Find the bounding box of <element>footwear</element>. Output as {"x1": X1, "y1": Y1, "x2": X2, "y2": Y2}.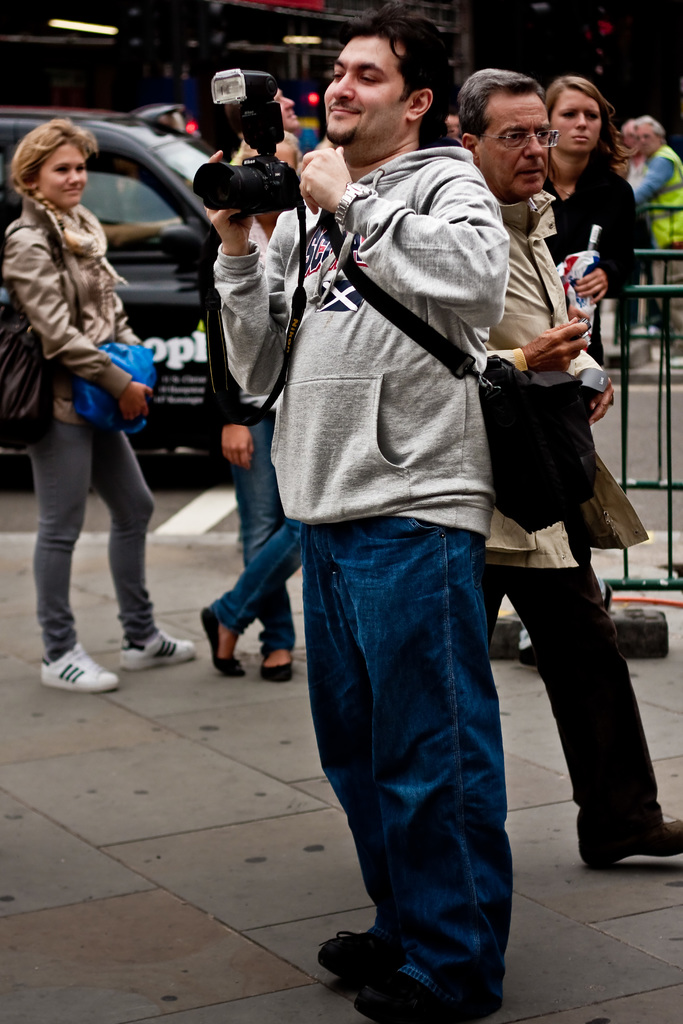
{"x1": 317, "y1": 915, "x2": 397, "y2": 994}.
